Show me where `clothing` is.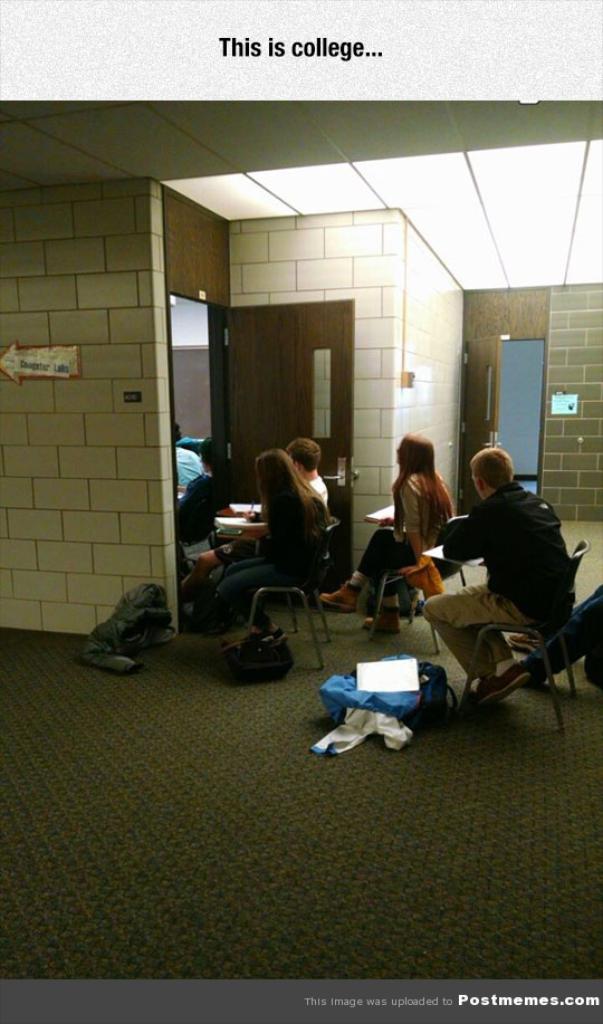
`clothing` is at [174, 446, 201, 491].
